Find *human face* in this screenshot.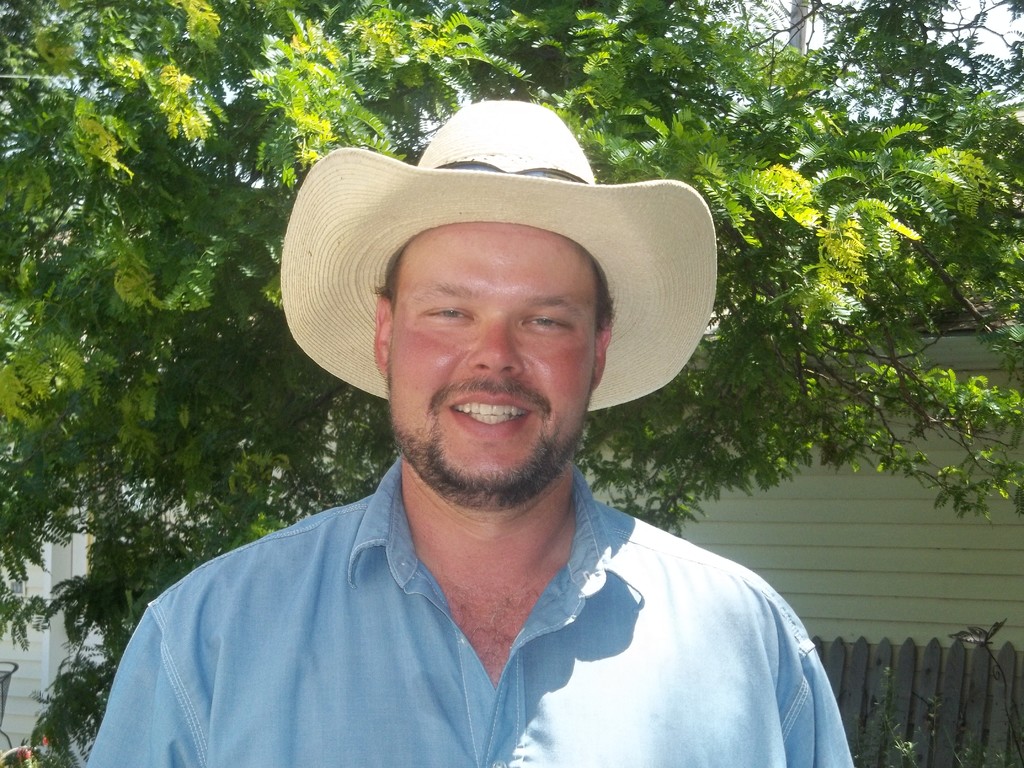
The bounding box for *human face* is 387, 223, 598, 497.
